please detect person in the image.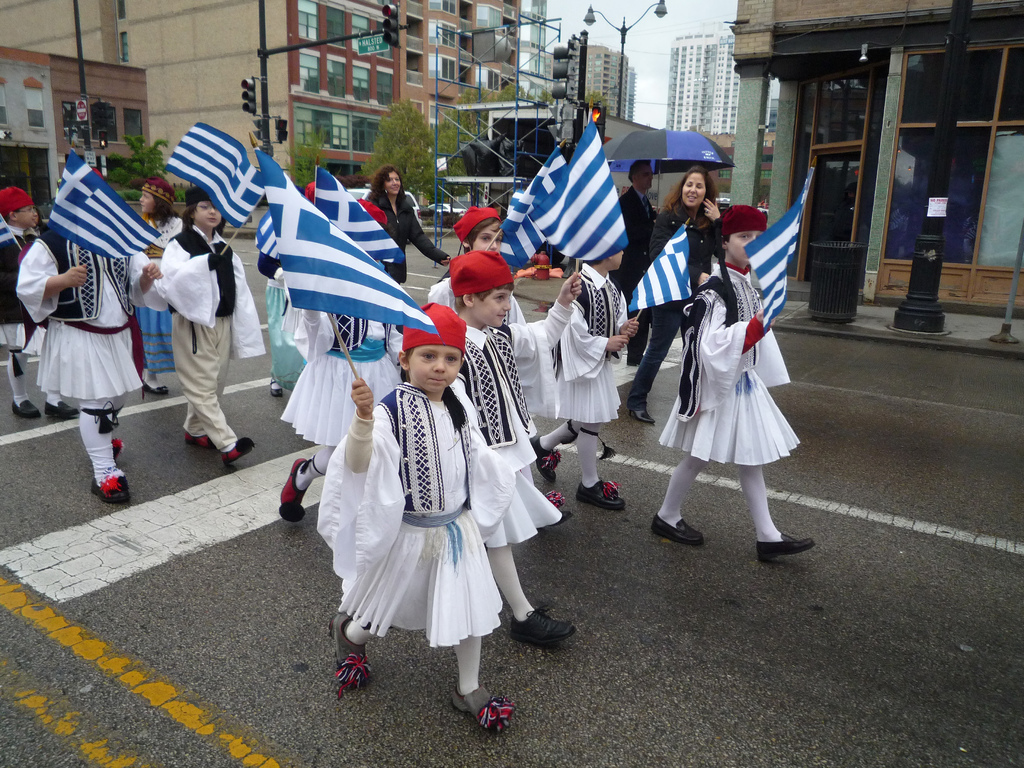
[426, 205, 527, 326].
